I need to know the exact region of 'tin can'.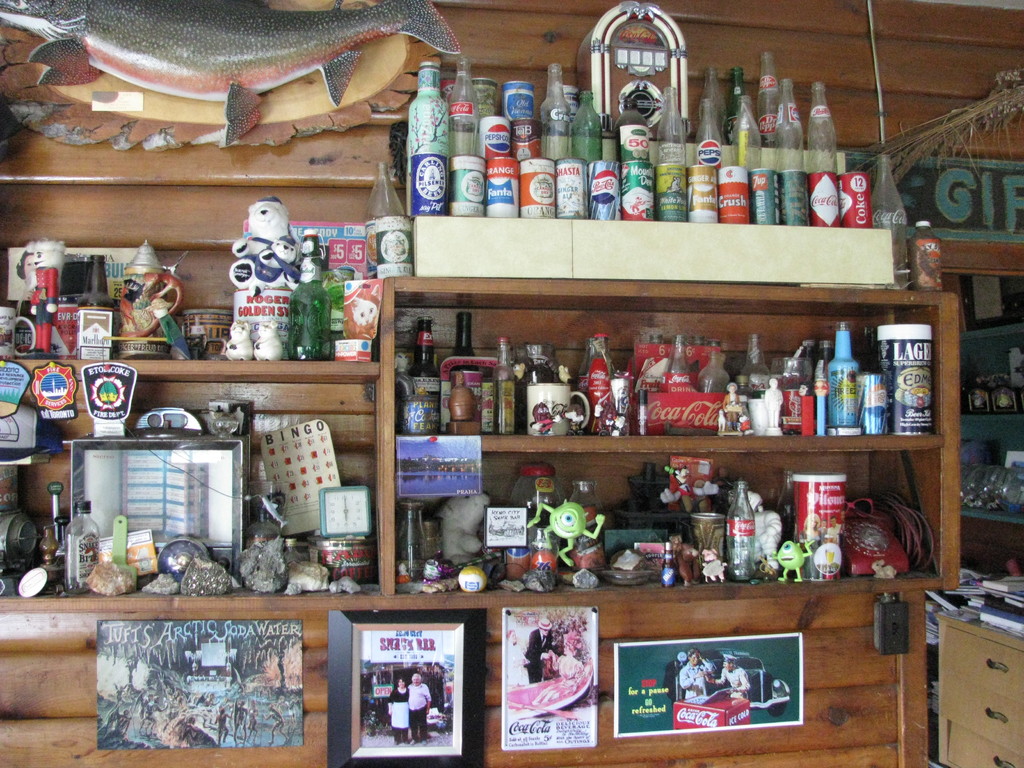
Region: (860,374,887,435).
